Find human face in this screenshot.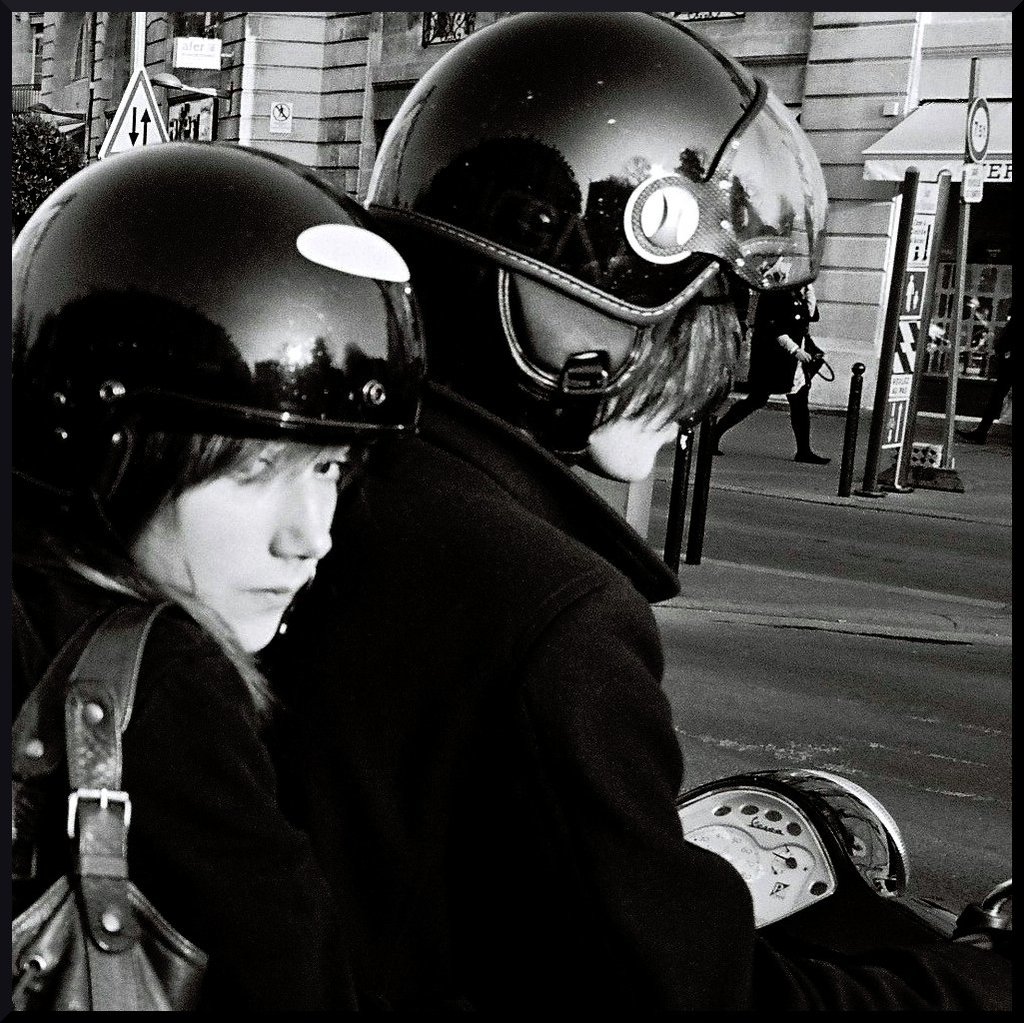
The bounding box for human face is box(557, 272, 743, 483).
